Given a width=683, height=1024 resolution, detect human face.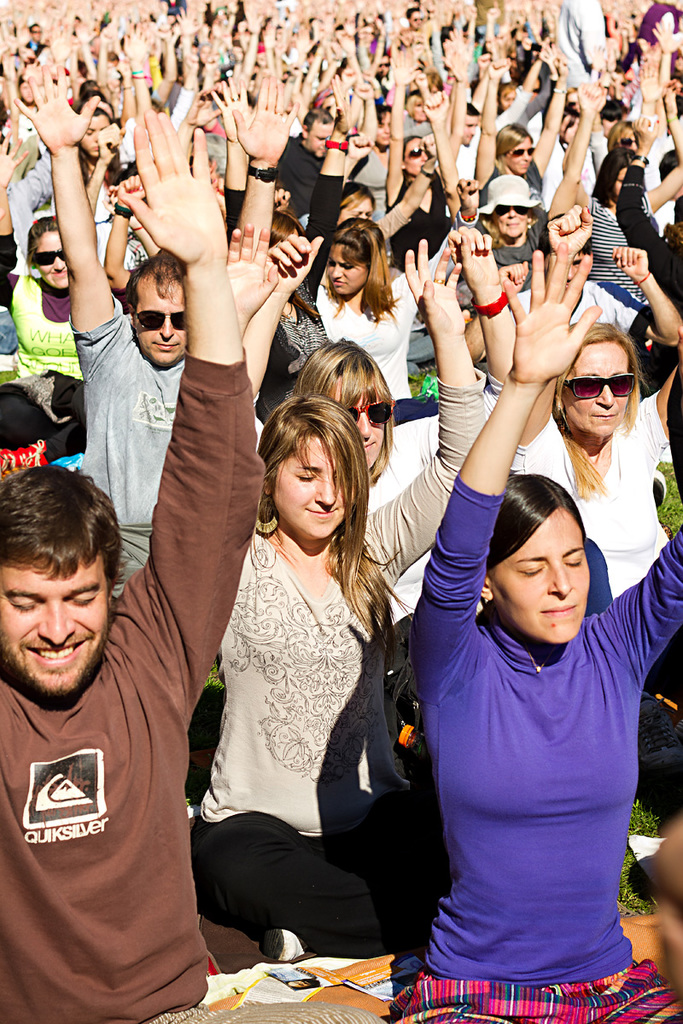
crop(337, 384, 392, 474).
